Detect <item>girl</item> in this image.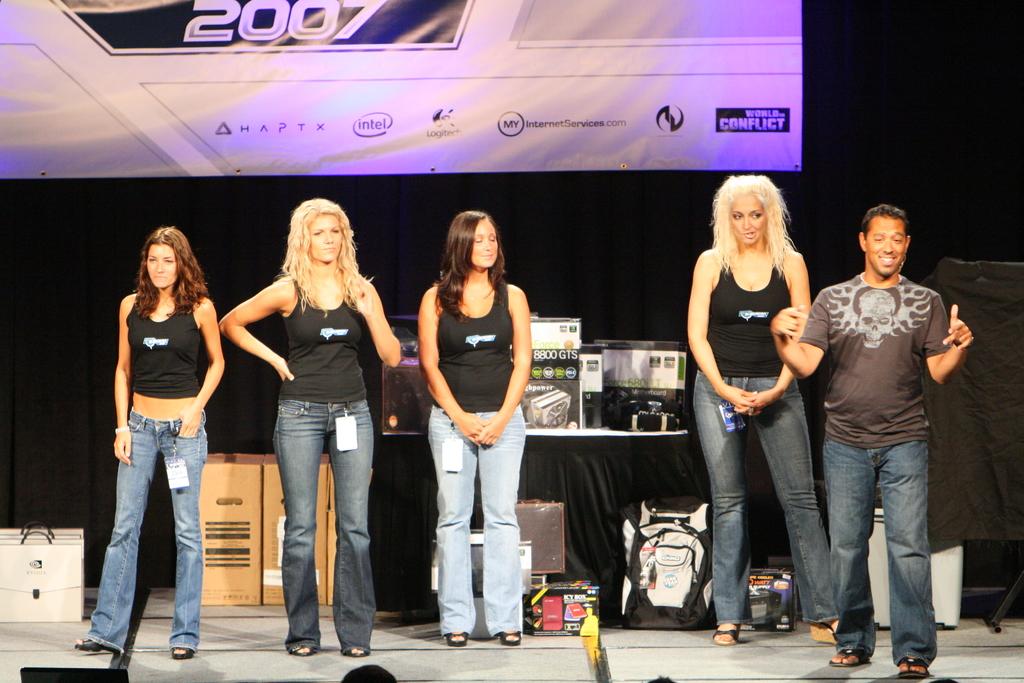
Detection: 420:215:532:643.
